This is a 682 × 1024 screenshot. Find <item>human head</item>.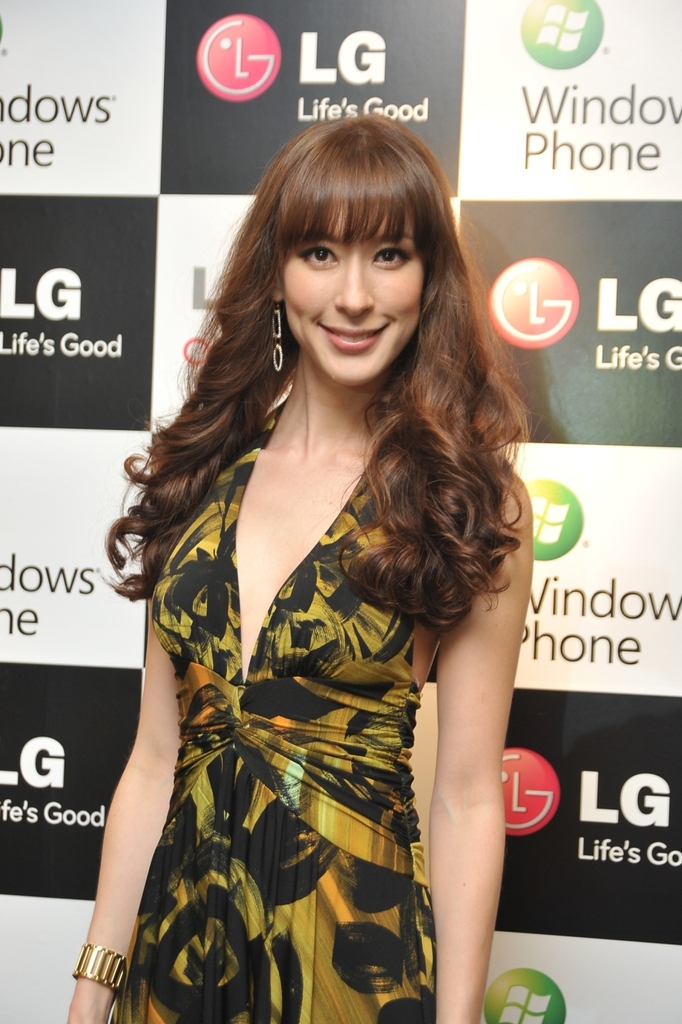
Bounding box: (213, 106, 482, 399).
